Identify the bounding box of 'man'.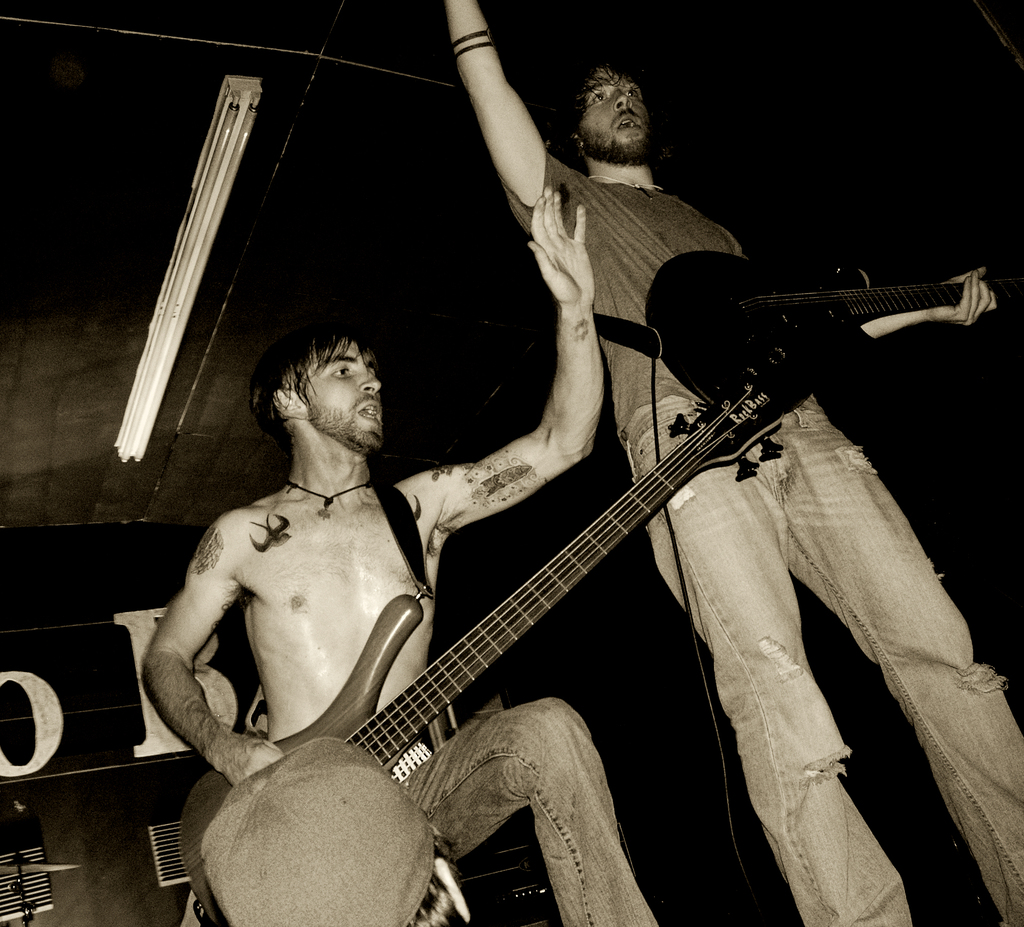
430 0 1023 926.
